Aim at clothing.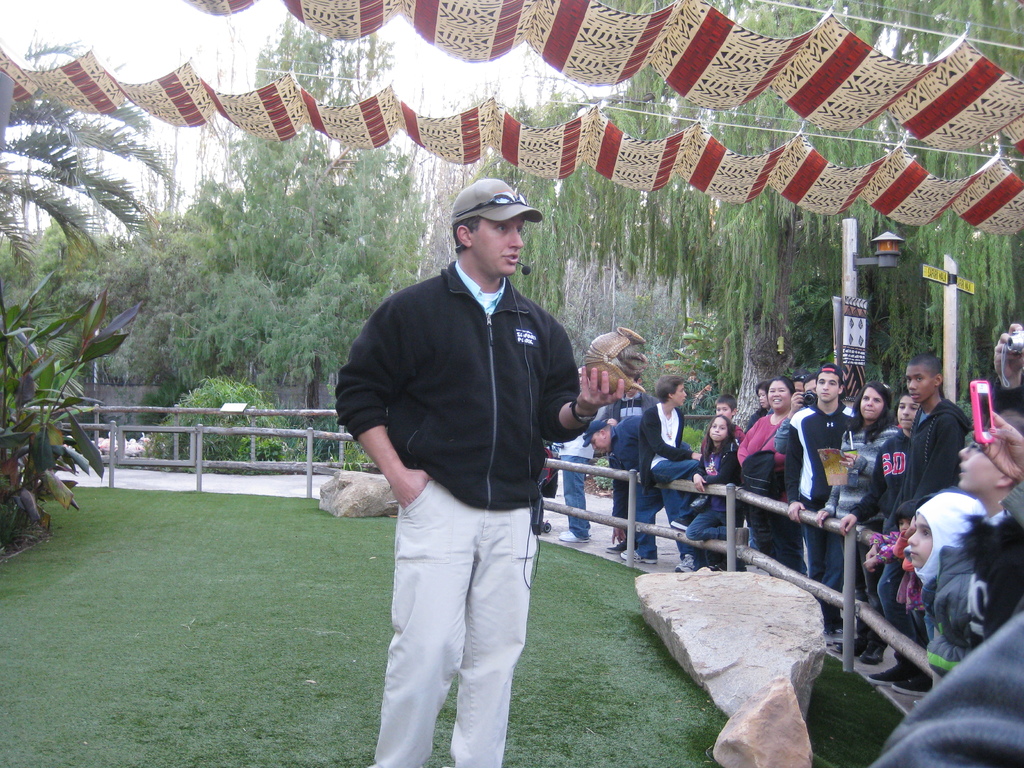
Aimed at detection(674, 436, 744, 534).
